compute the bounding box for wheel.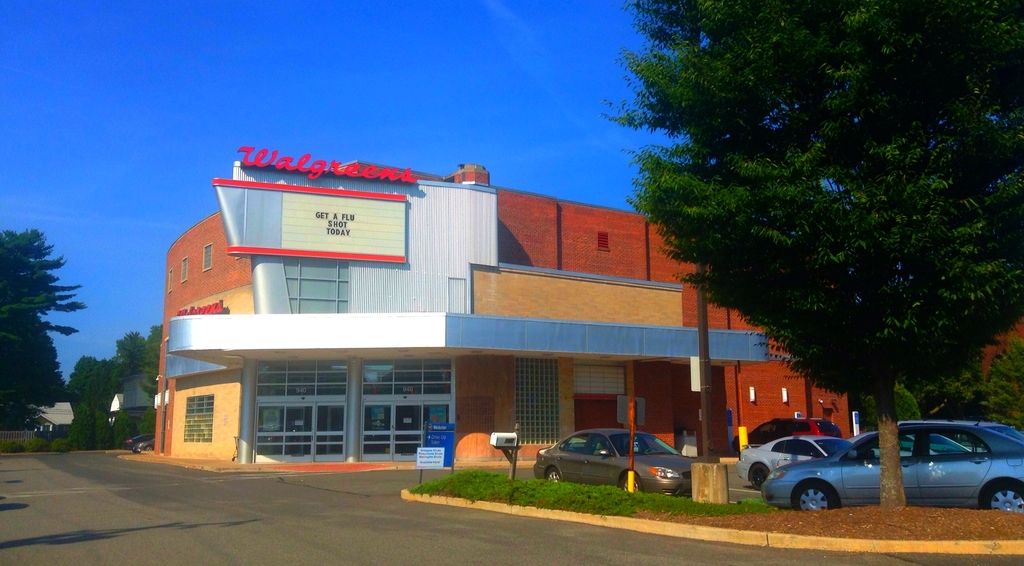
x1=622 y1=474 x2=643 y2=492.
